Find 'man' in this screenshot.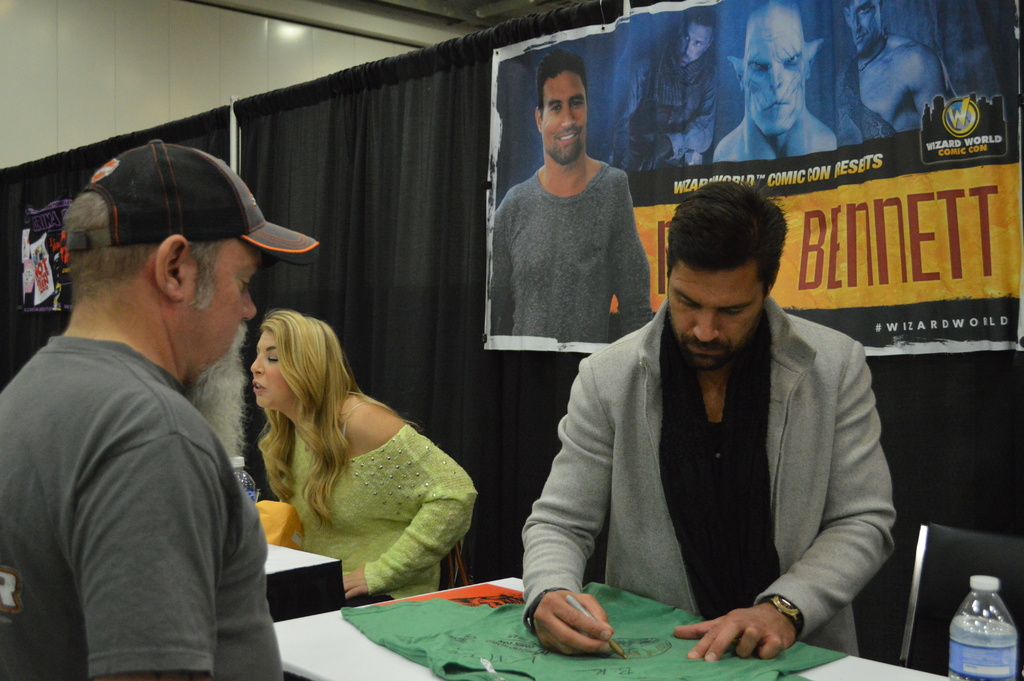
The bounding box for 'man' is bbox=(710, 0, 838, 158).
